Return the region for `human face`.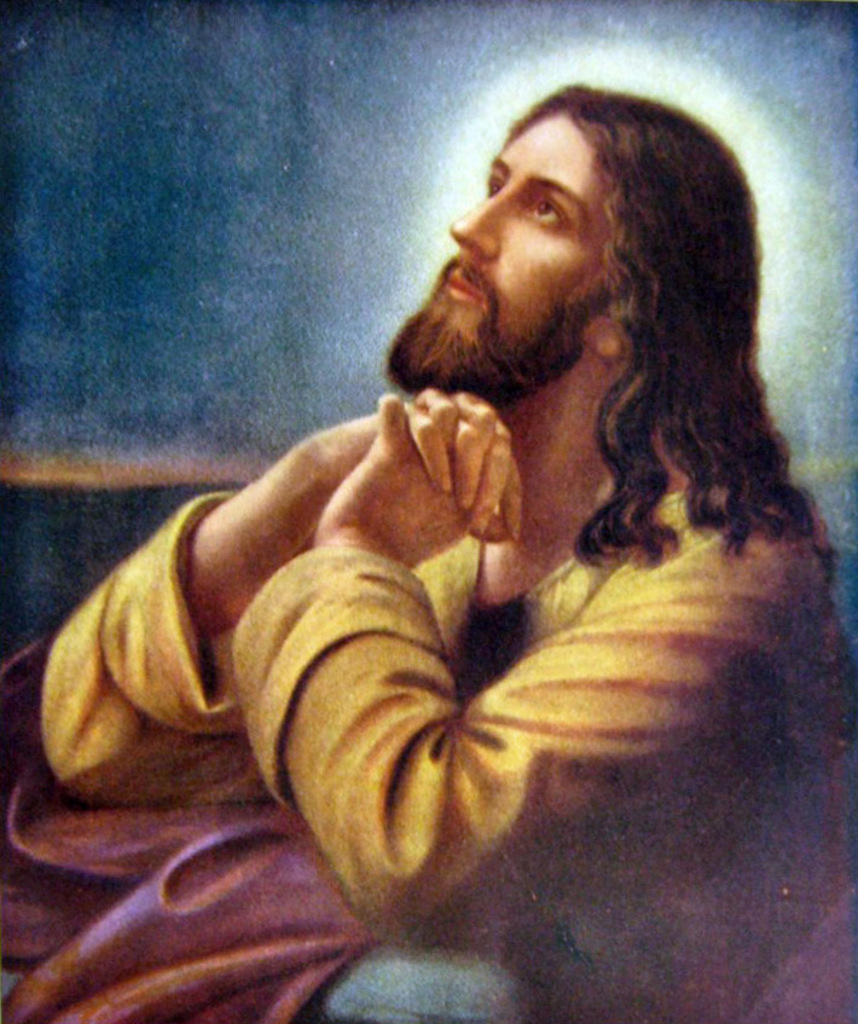
396/110/618/392.
